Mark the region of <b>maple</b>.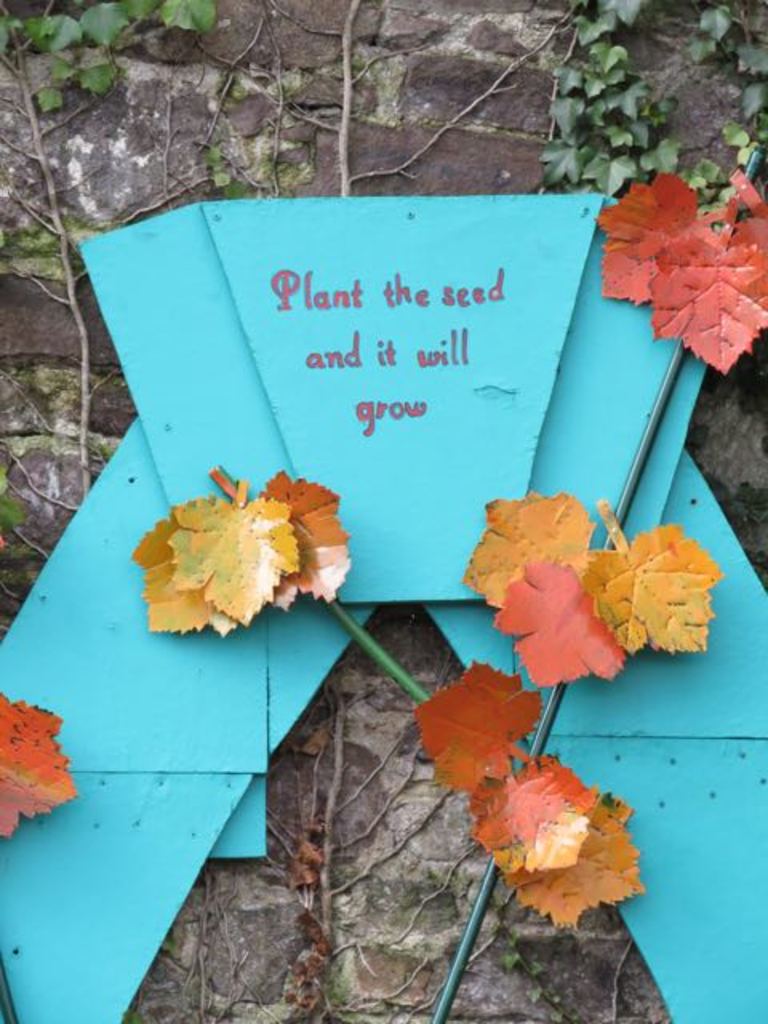
Region: (x1=456, y1=490, x2=595, y2=611).
